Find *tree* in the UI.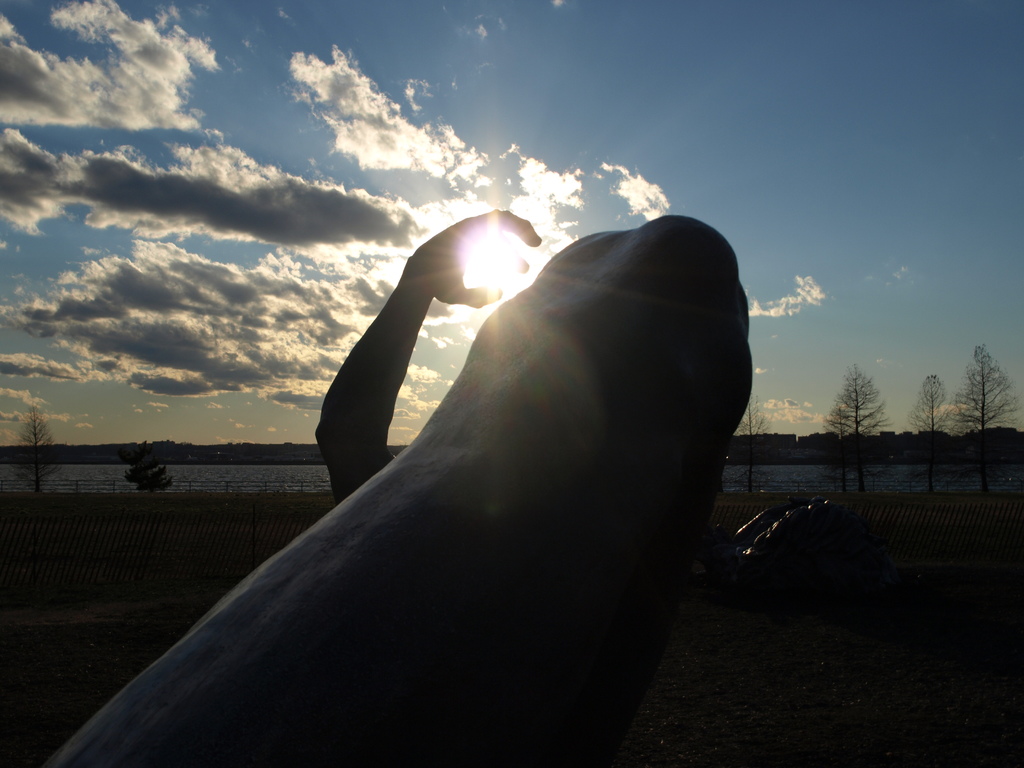
UI element at [124,440,173,497].
